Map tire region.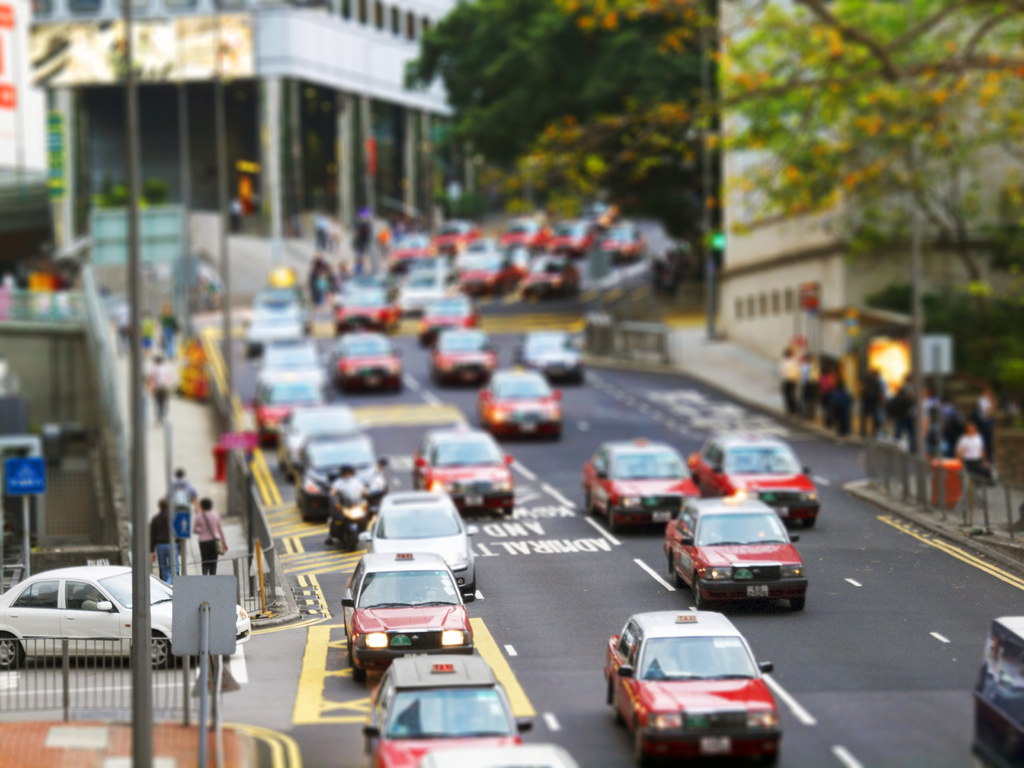
Mapped to crop(496, 506, 513, 515).
